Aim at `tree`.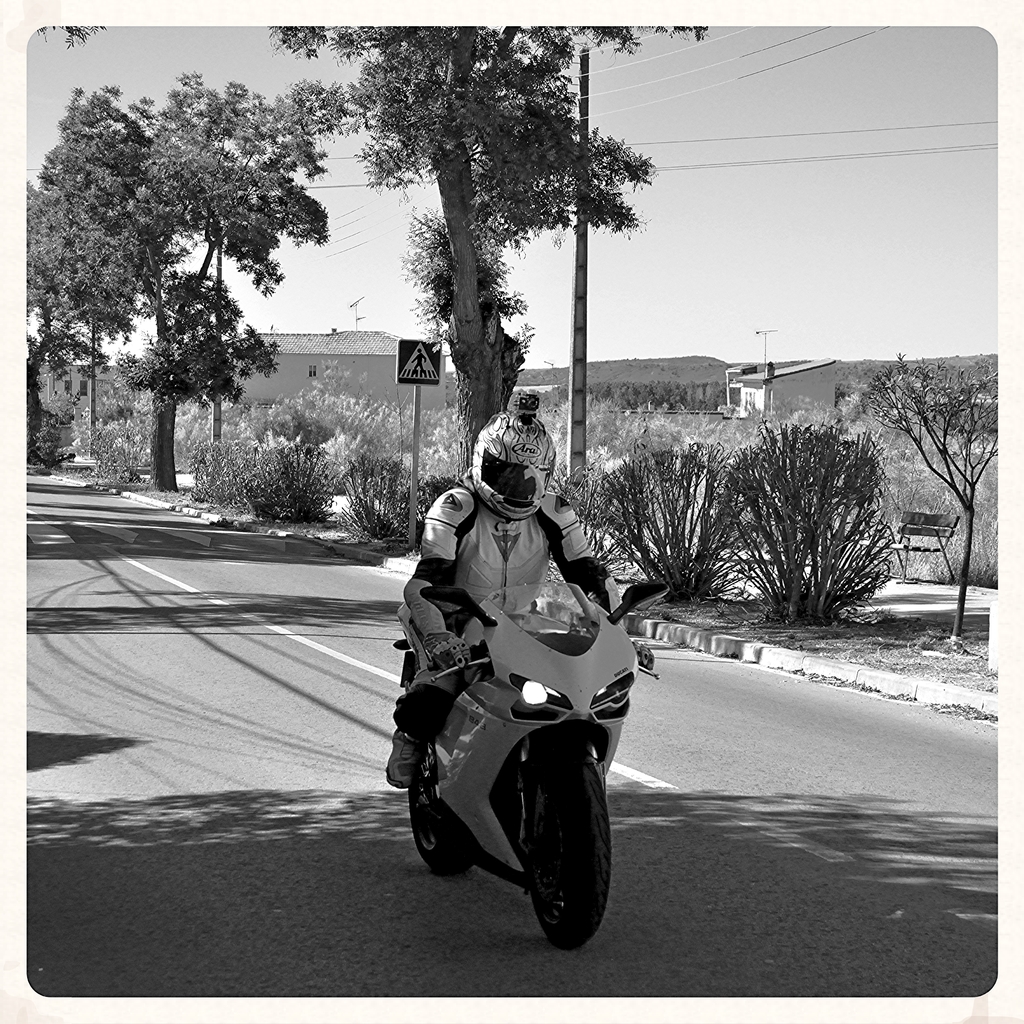
Aimed at [left=24, top=68, right=330, bottom=487].
